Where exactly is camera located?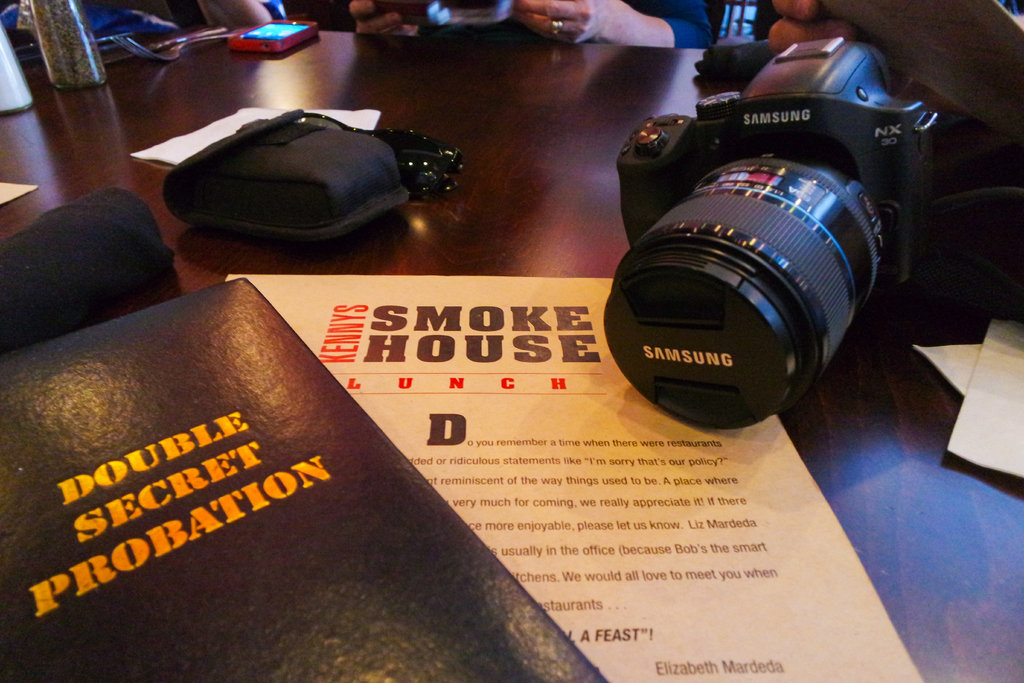
Its bounding box is bbox=(574, 14, 939, 437).
